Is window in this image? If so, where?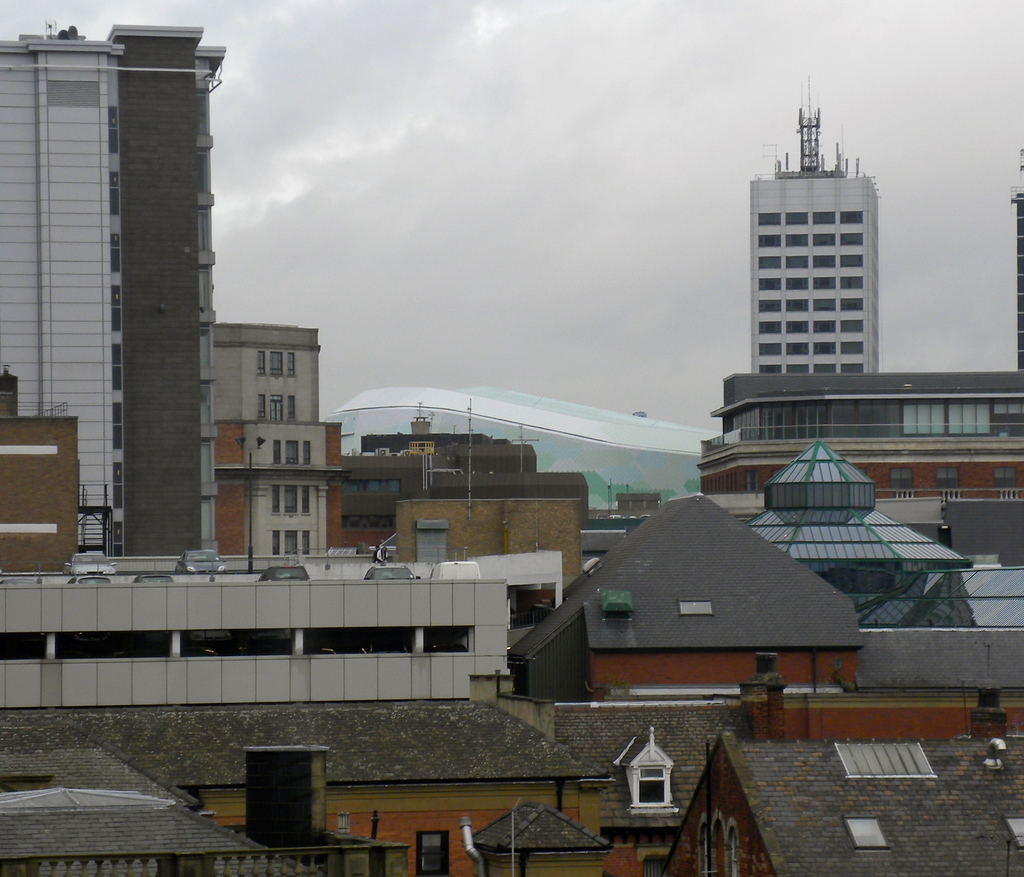
Yes, at {"x1": 758, "y1": 301, "x2": 783, "y2": 313}.
